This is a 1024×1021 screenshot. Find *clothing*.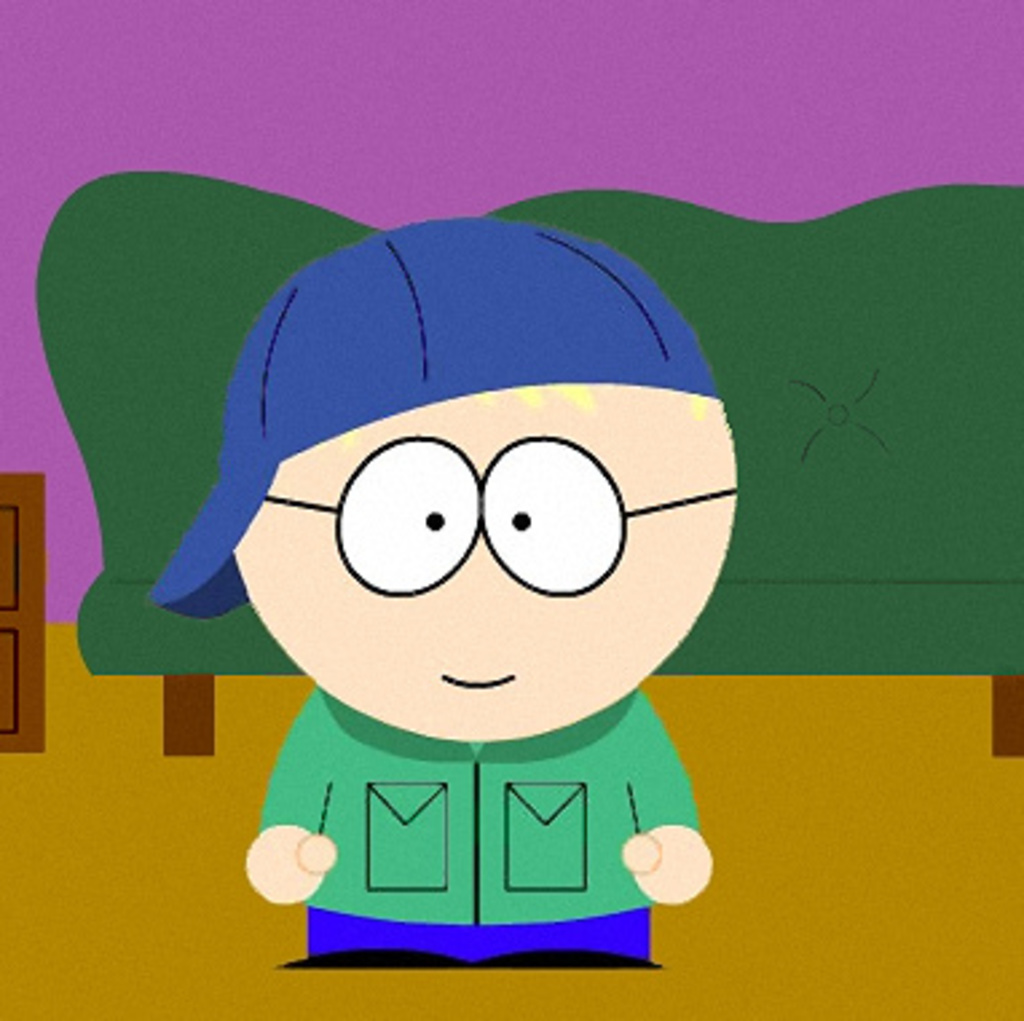
Bounding box: (196,614,734,951).
